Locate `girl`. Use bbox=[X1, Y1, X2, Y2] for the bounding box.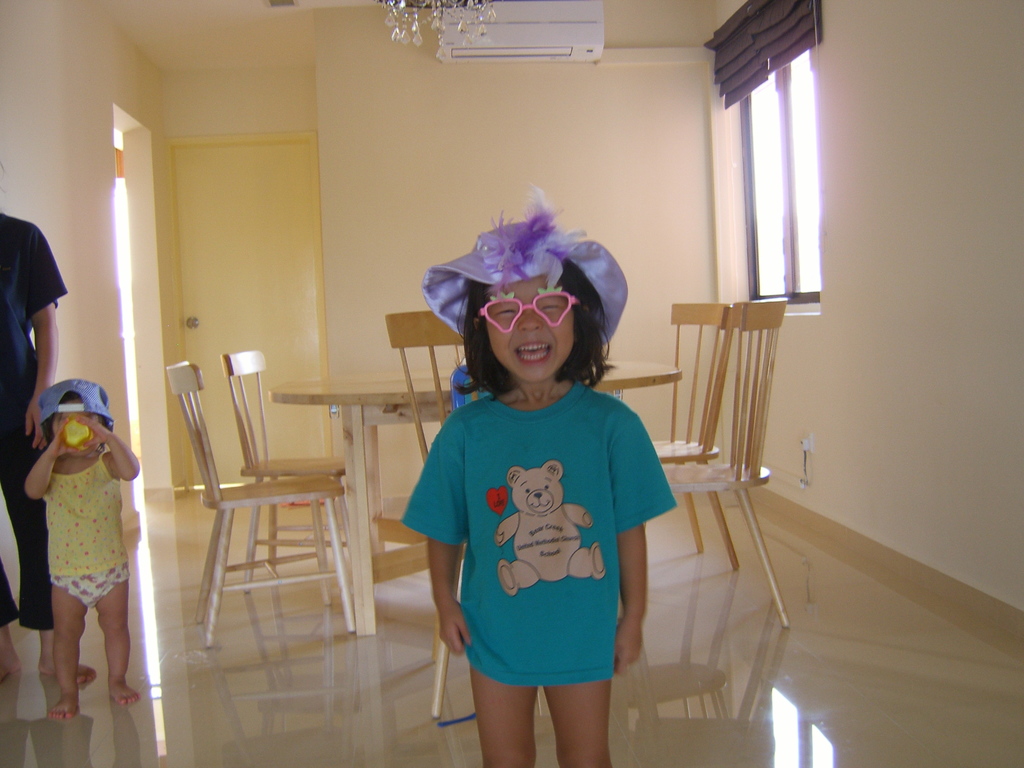
bbox=[401, 187, 682, 767].
